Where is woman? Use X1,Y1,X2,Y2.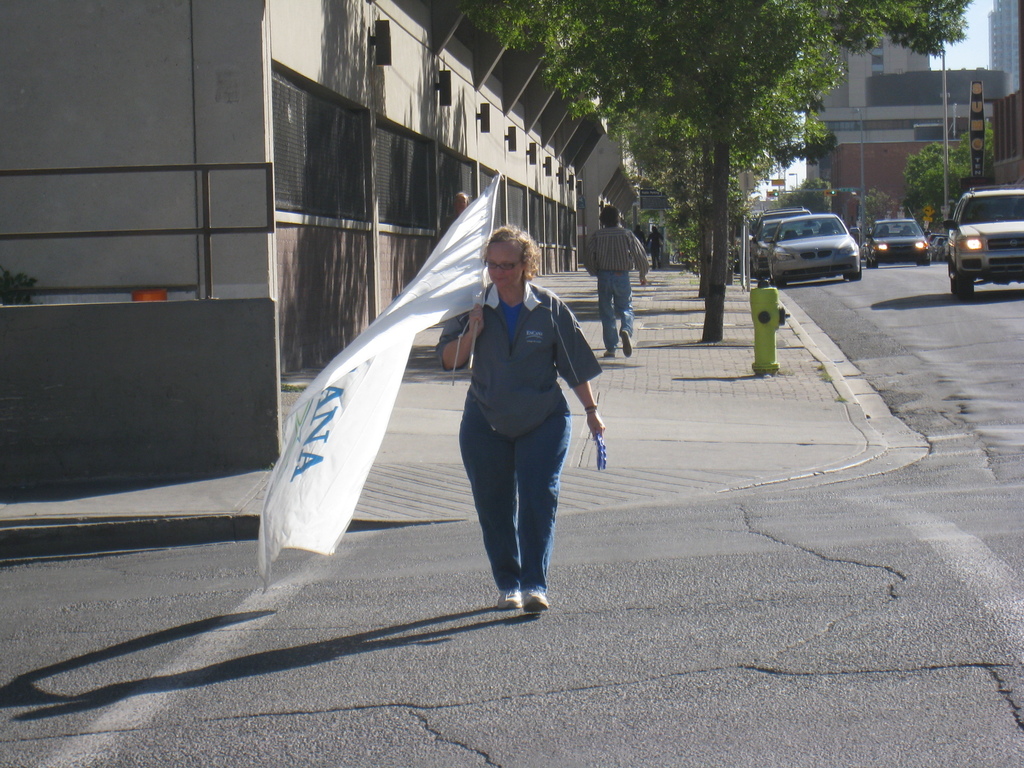
437,228,614,618.
